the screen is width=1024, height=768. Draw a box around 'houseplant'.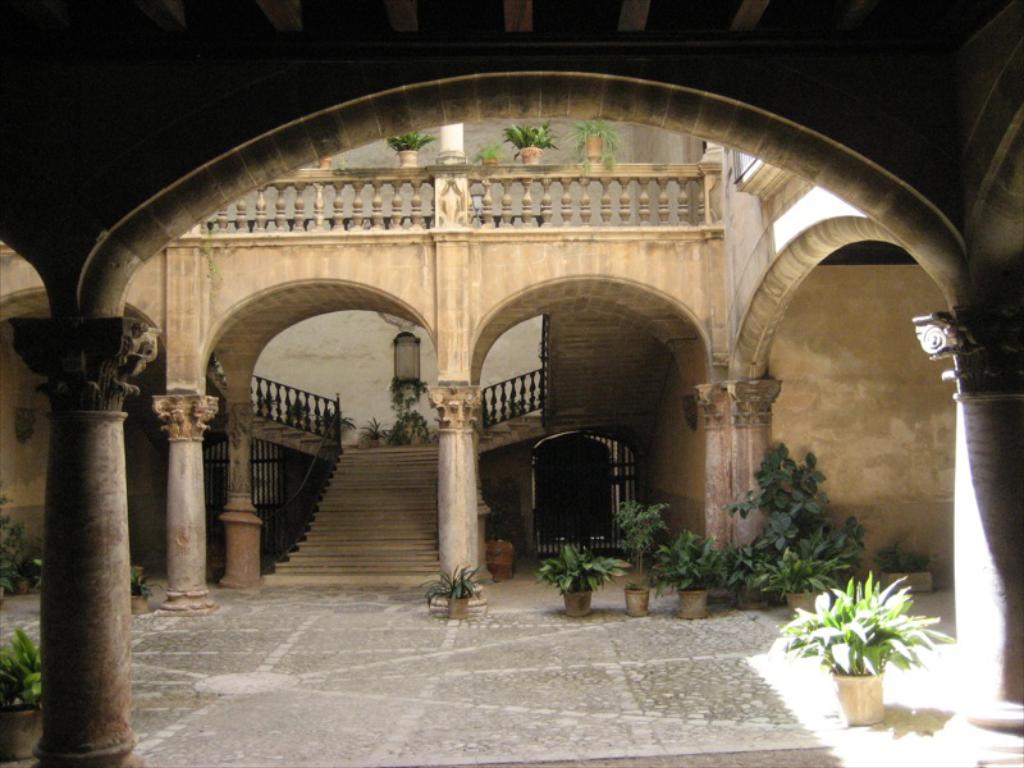
[419, 562, 483, 621].
